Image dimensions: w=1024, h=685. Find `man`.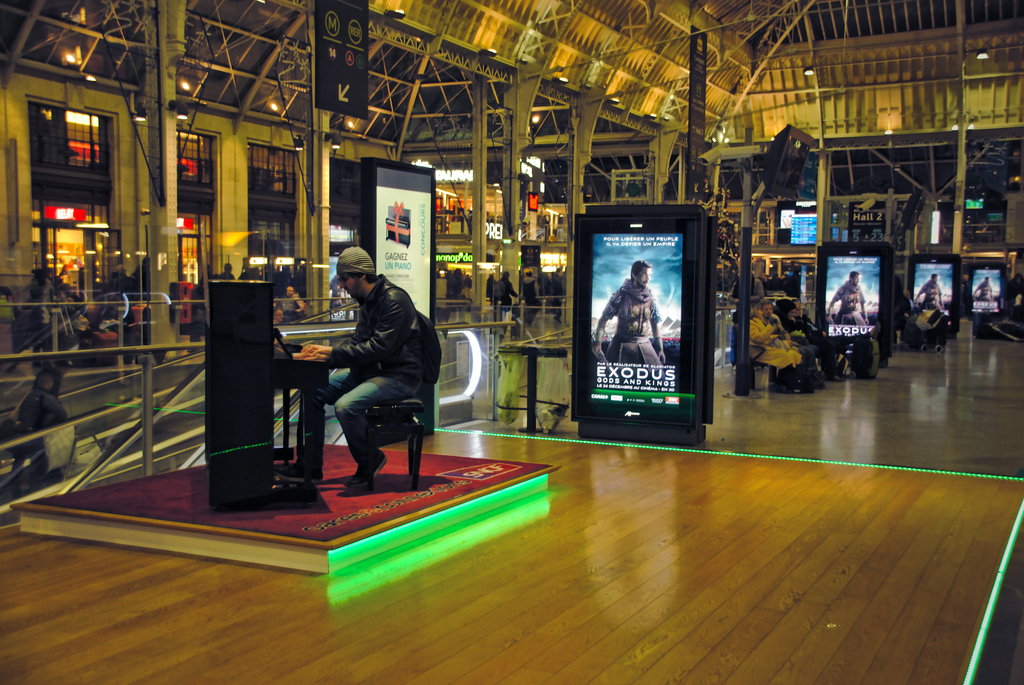
795, 305, 849, 381.
